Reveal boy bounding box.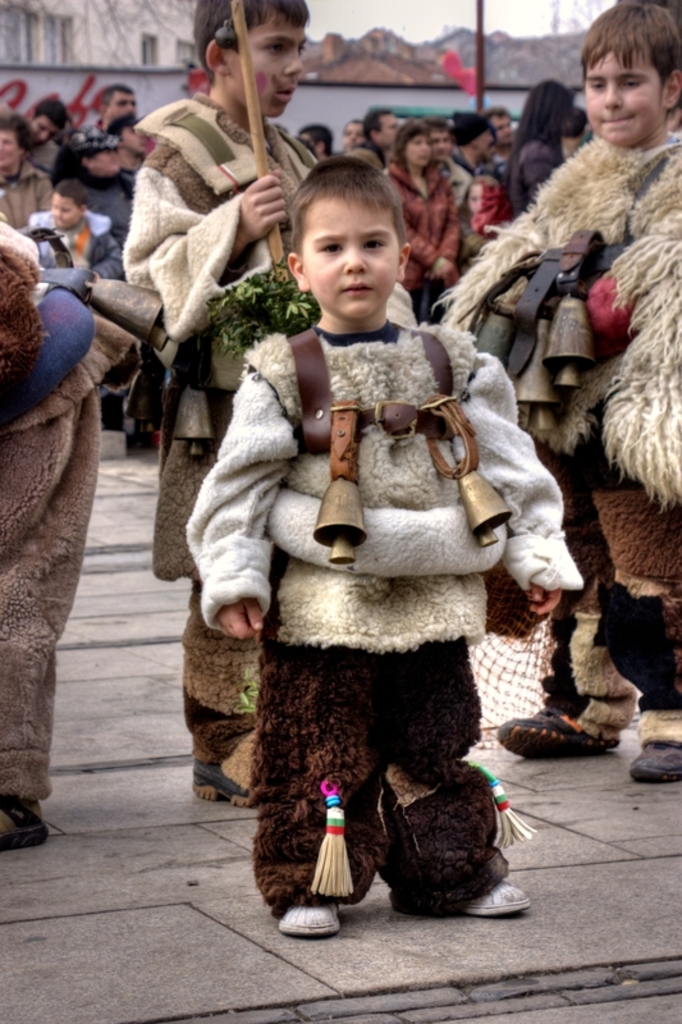
Revealed: <region>19, 177, 118, 279</region>.
